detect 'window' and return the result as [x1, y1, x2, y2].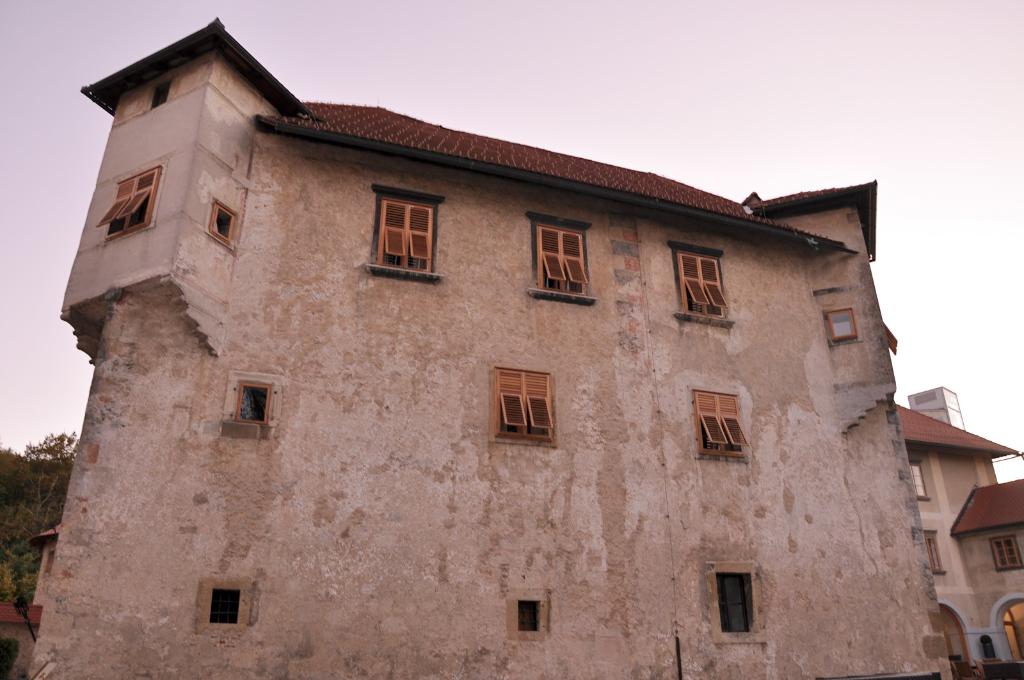
[906, 460, 928, 494].
